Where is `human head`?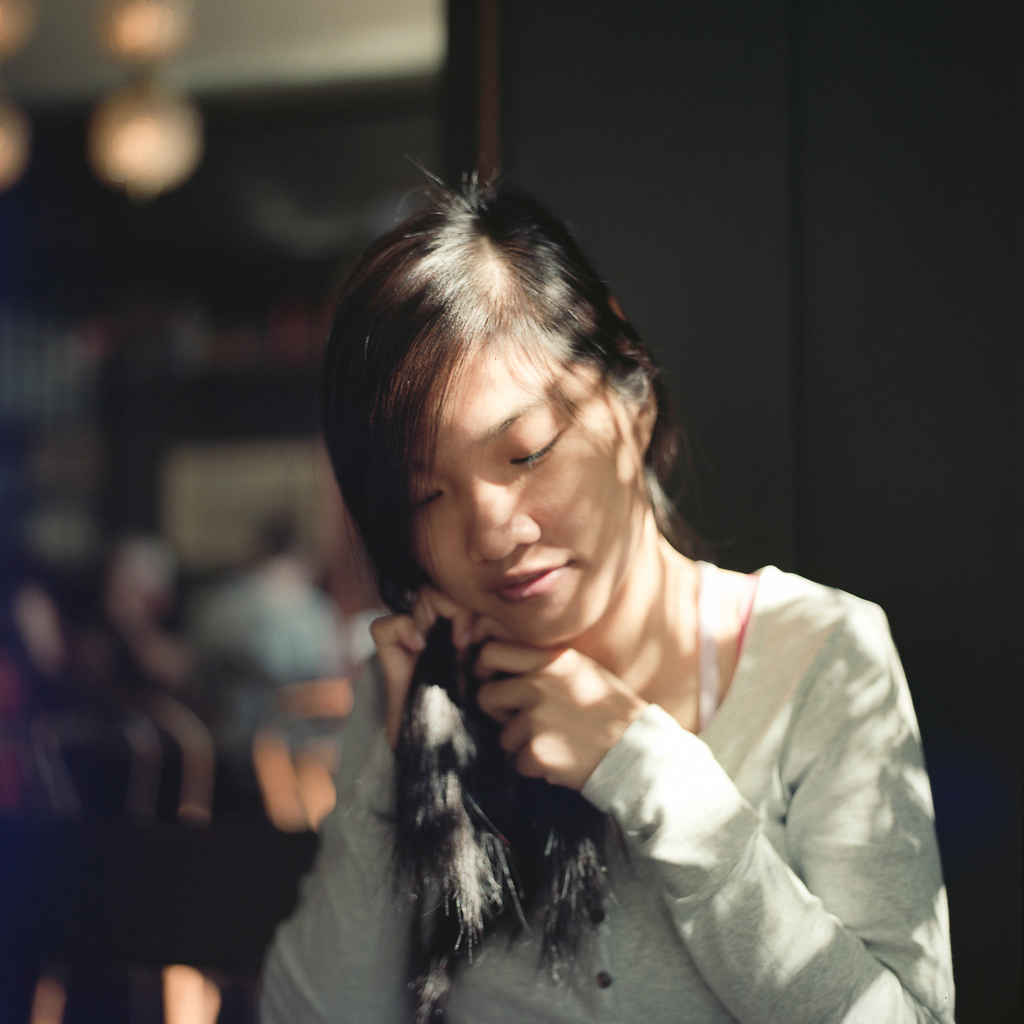
312, 160, 705, 642.
